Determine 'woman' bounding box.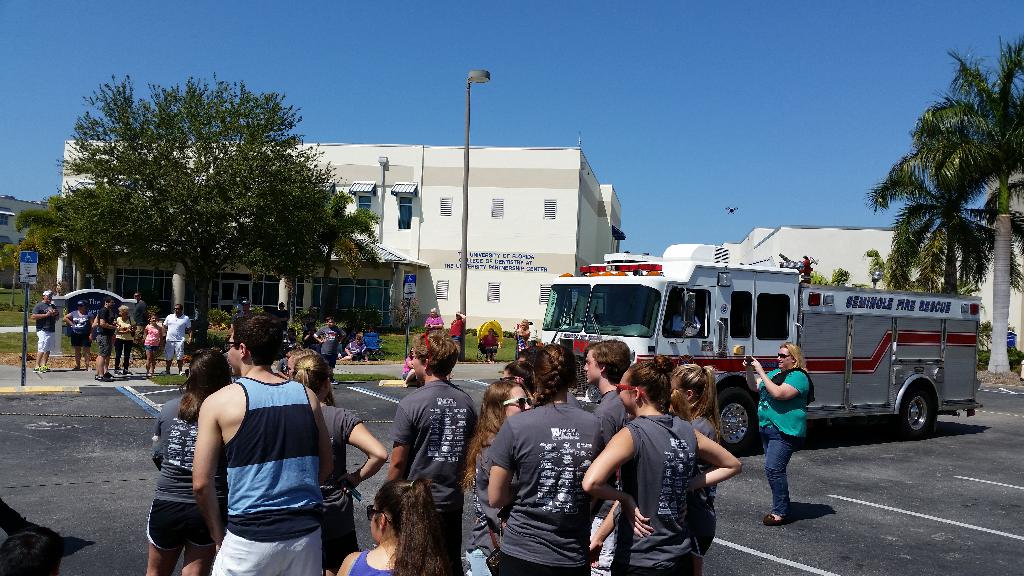
Determined: Rect(85, 307, 113, 382).
